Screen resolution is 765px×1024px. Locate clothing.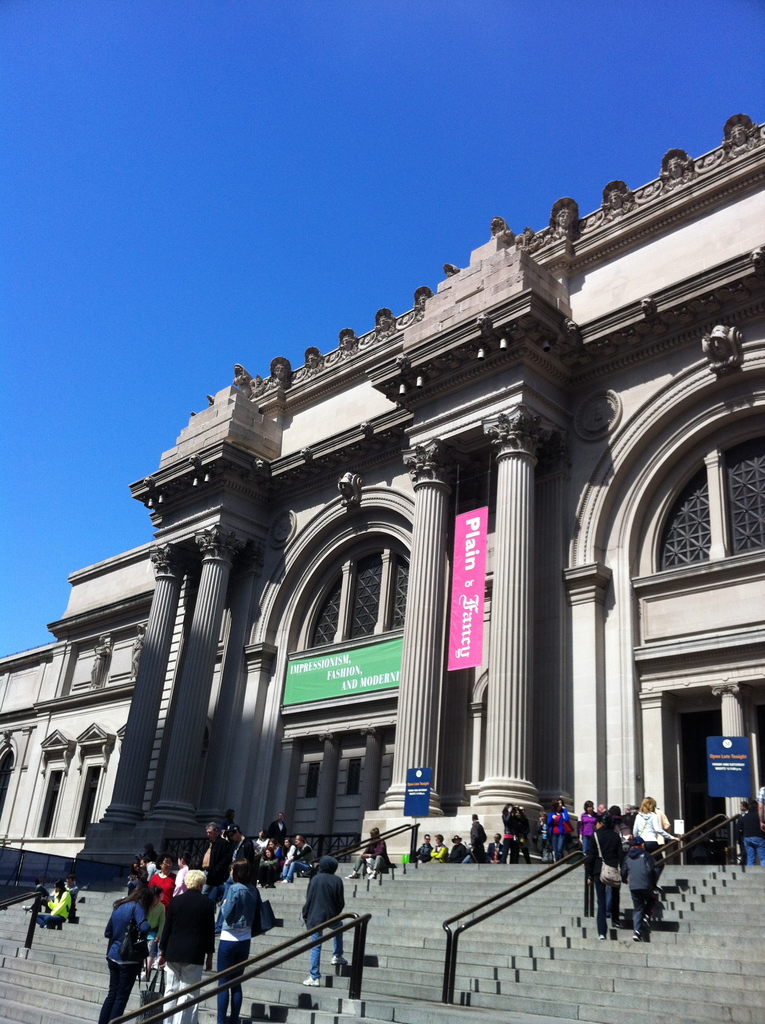
x1=531 y1=817 x2=547 y2=862.
